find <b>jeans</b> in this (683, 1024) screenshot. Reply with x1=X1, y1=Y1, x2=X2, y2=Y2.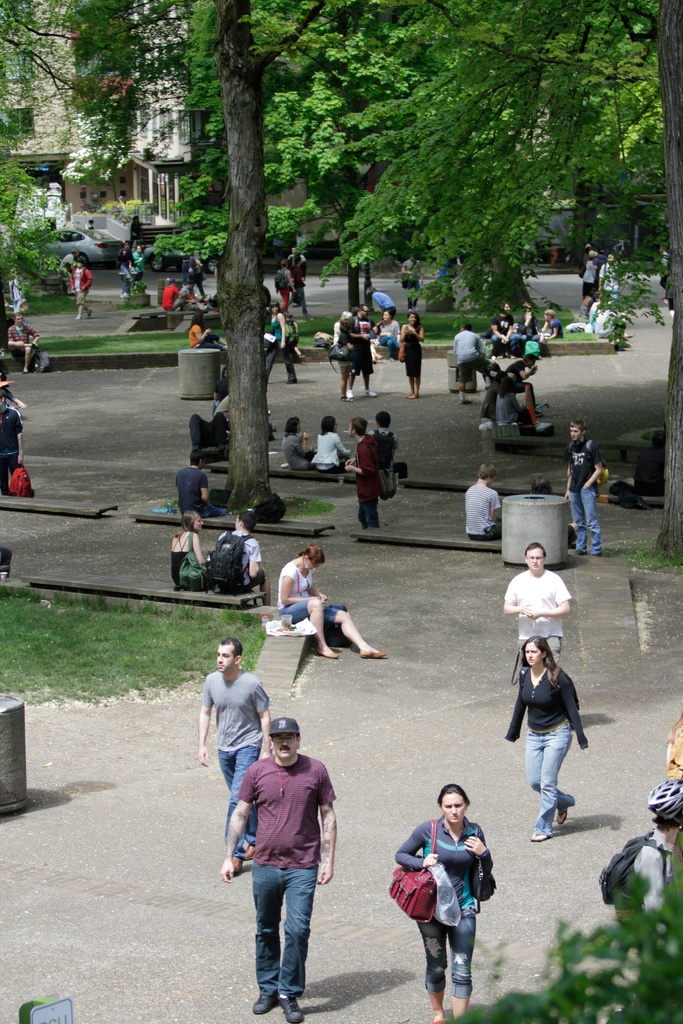
x1=133, y1=269, x2=145, y2=280.
